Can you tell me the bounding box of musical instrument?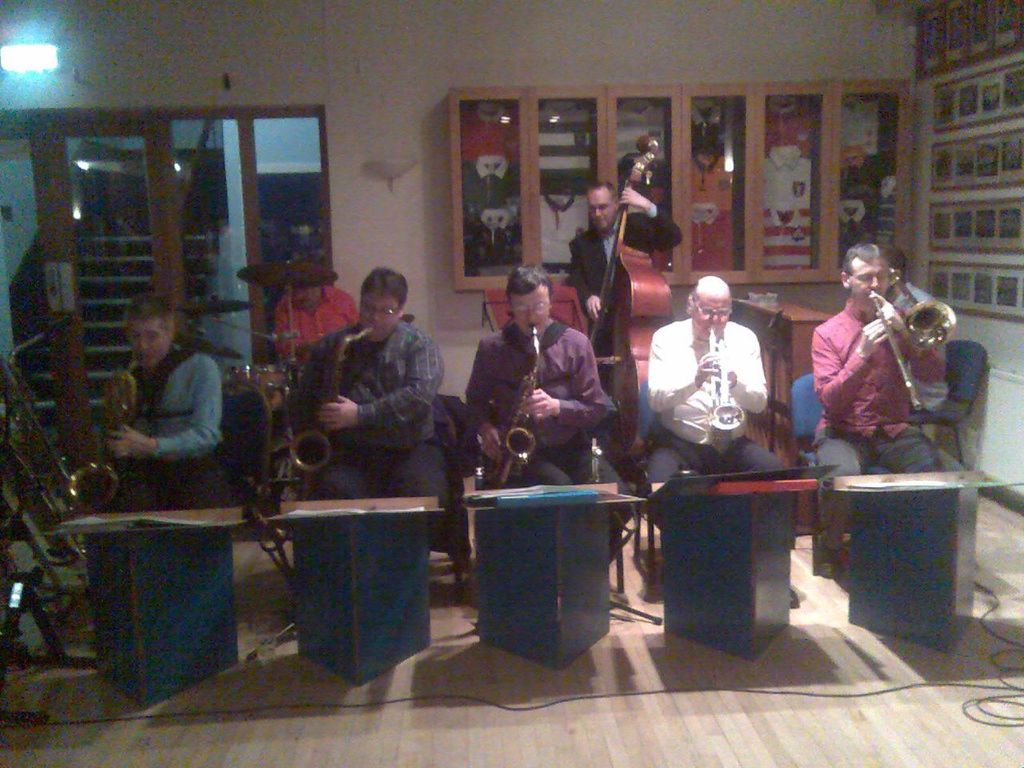
Rect(165, 297, 255, 350).
